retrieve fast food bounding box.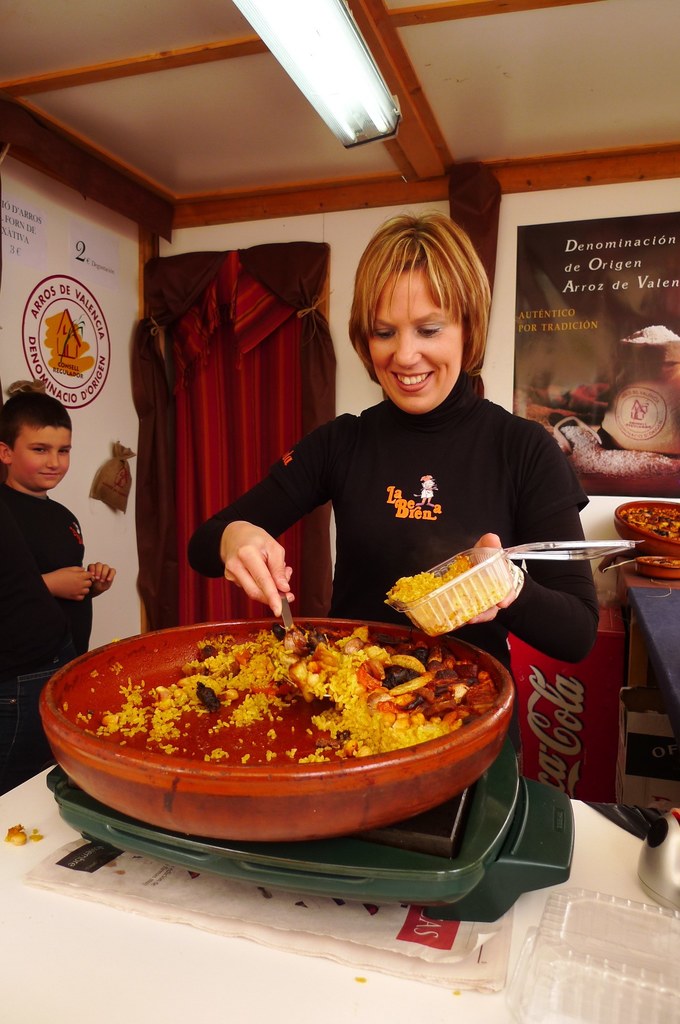
Bounding box: x1=616 y1=504 x2=679 y2=539.
